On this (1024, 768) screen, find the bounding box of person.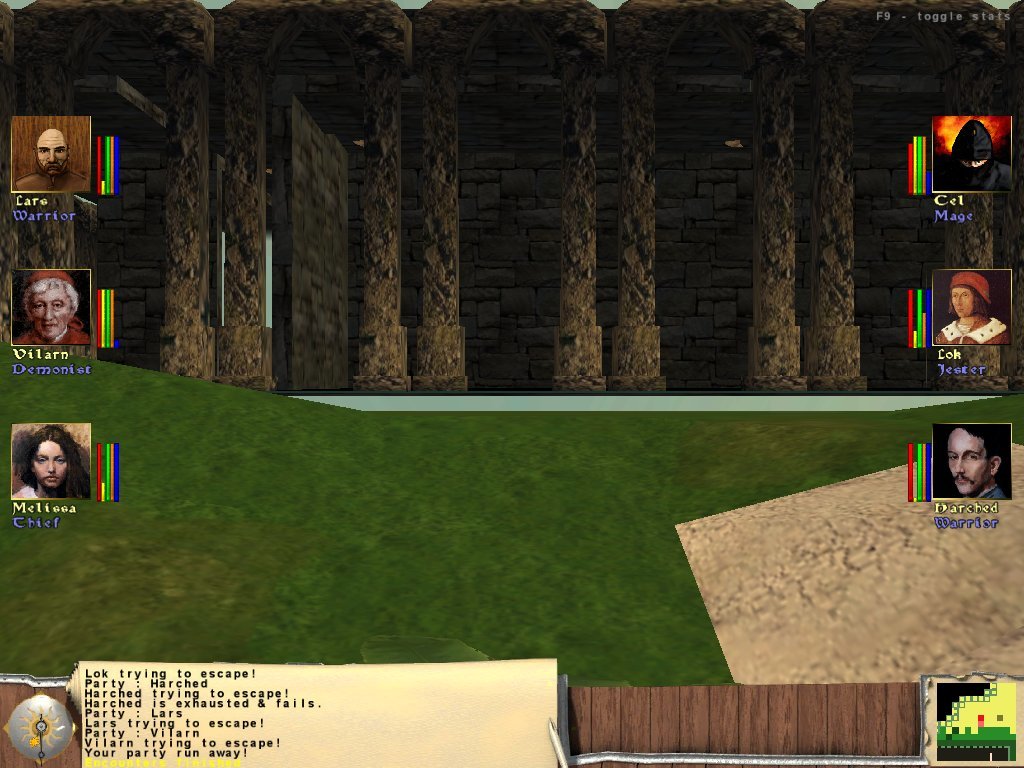
Bounding box: bbox=(11, 424, 89, 506).
